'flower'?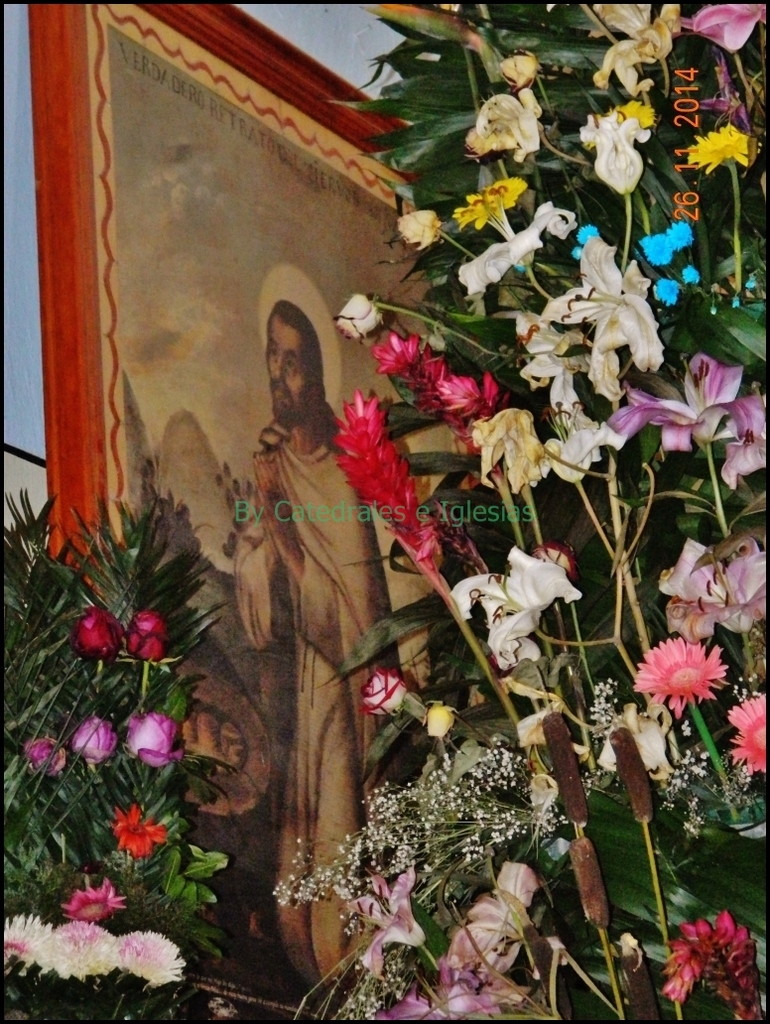
[left=122, top=709, right=184, bottom=767]
